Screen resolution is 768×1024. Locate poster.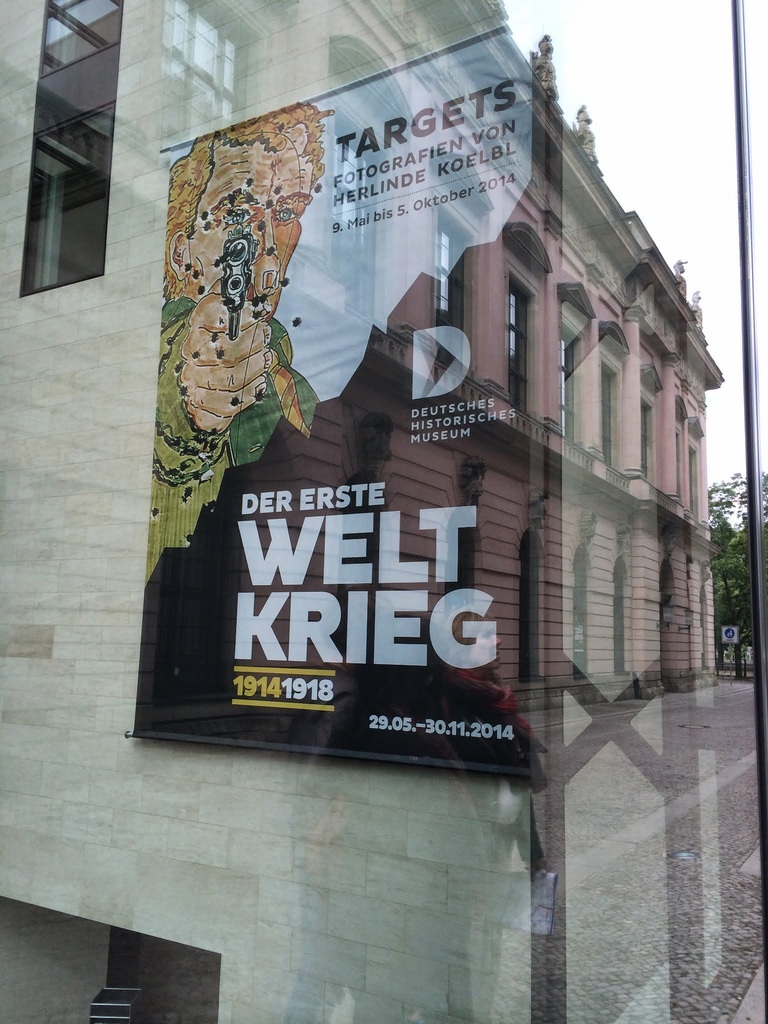
pyautogui.locateOnScreen(130, 30, 539, 784).
